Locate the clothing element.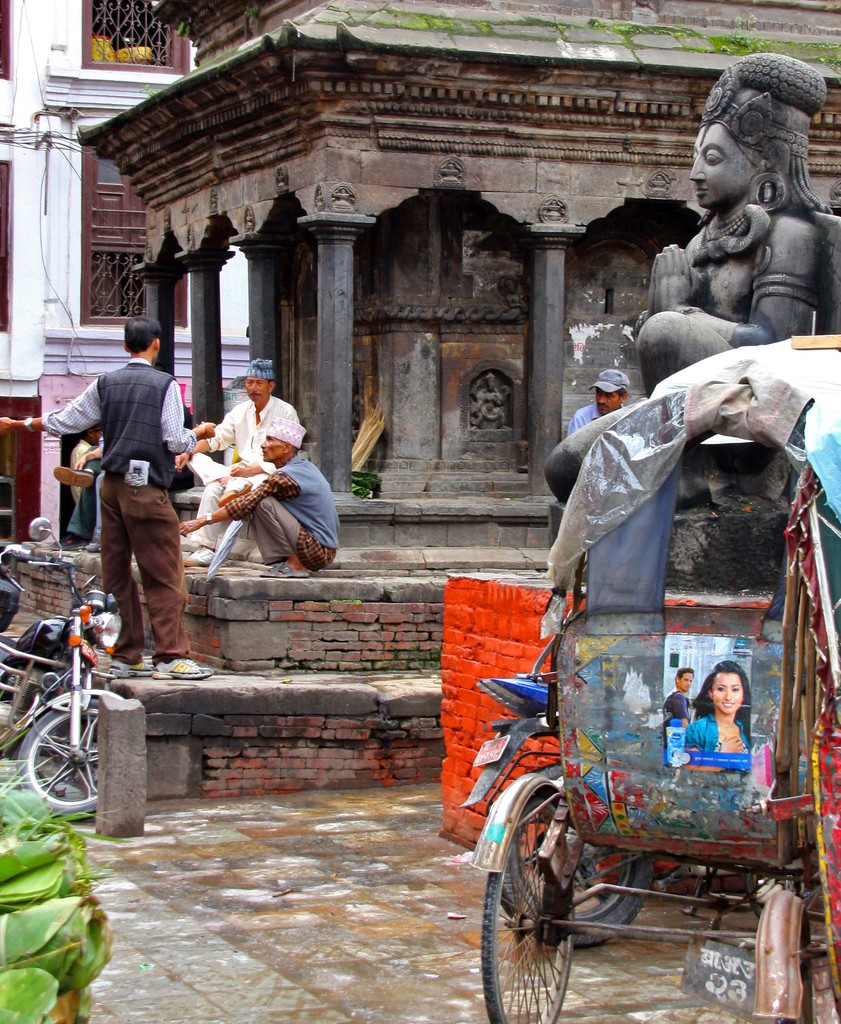
Element bbox: <bbox>682, 711, 753, 756</bbox>.
